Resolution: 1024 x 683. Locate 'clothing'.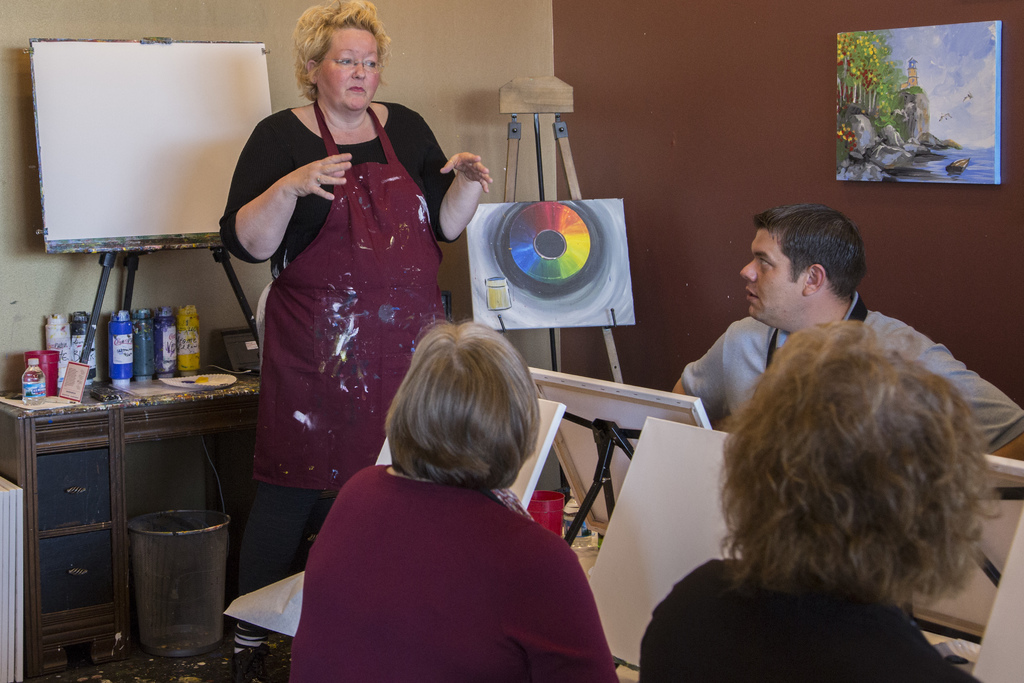
[left=628, top=550, right=993, bottom=682].
